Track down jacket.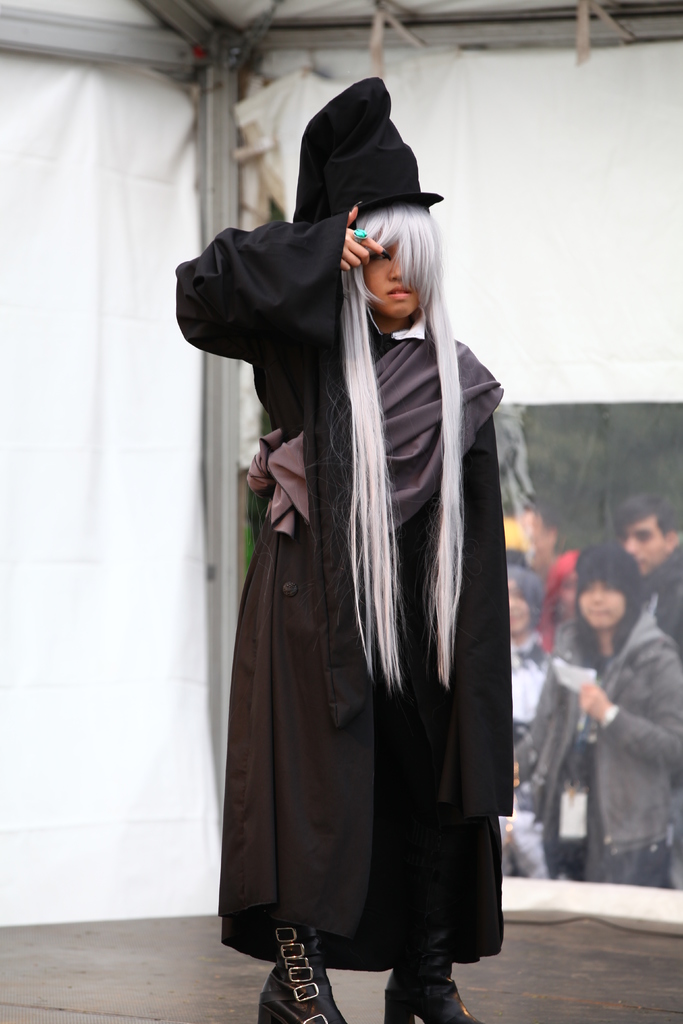
Tracked to 513 612 682 851.
